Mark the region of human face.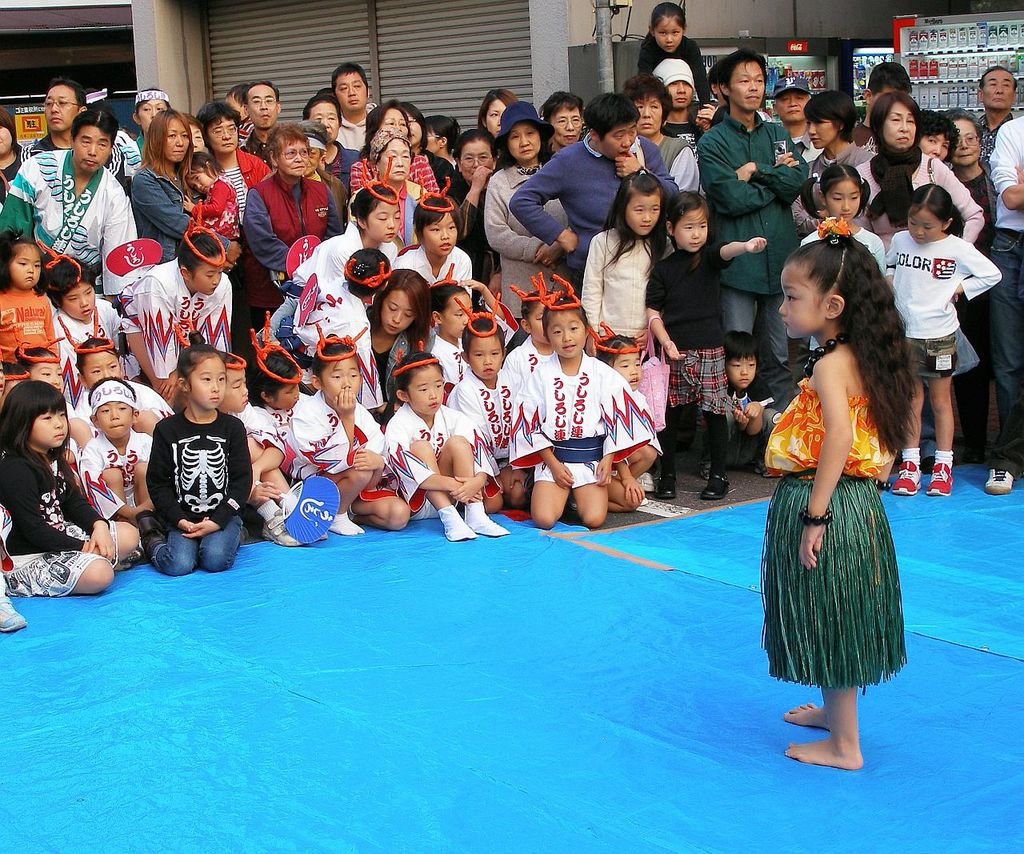
Region: 382:139:410:176.
